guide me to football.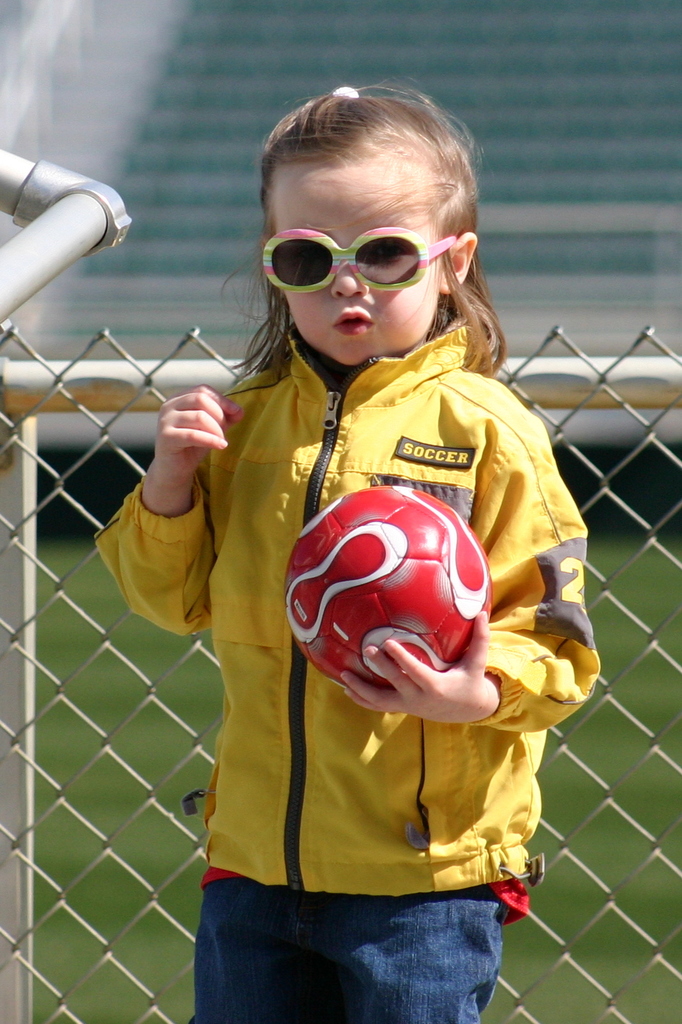
Guidance: <box>289,486,490,683</box>.
